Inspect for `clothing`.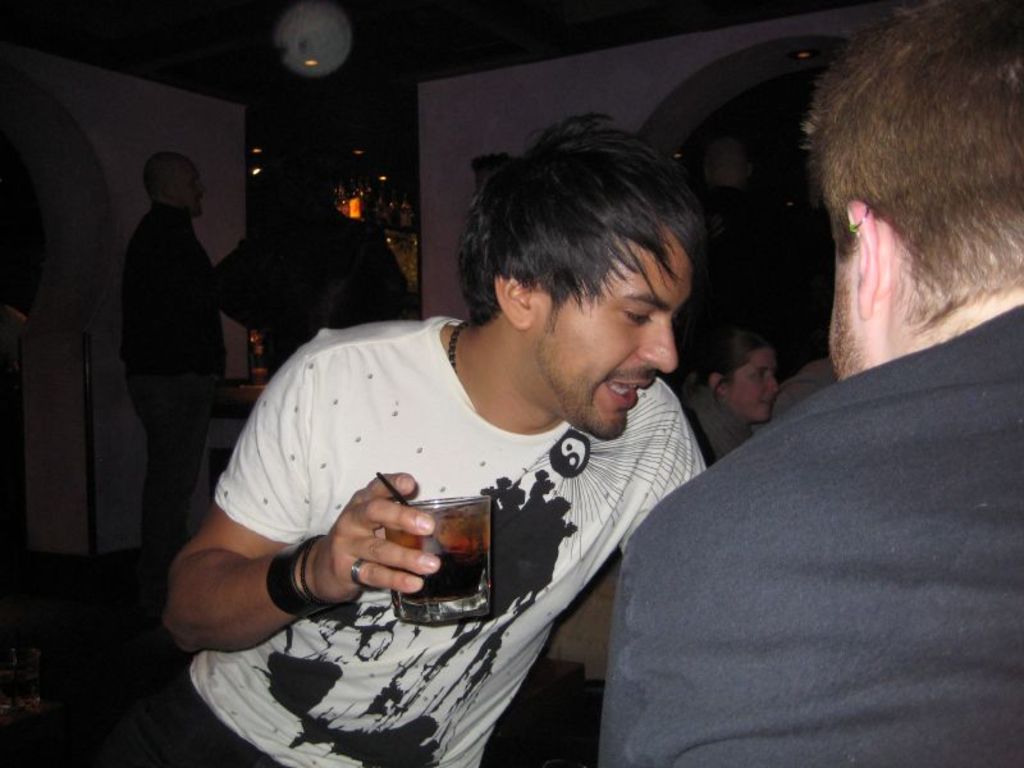
Inspection: 123/202/227/581.
